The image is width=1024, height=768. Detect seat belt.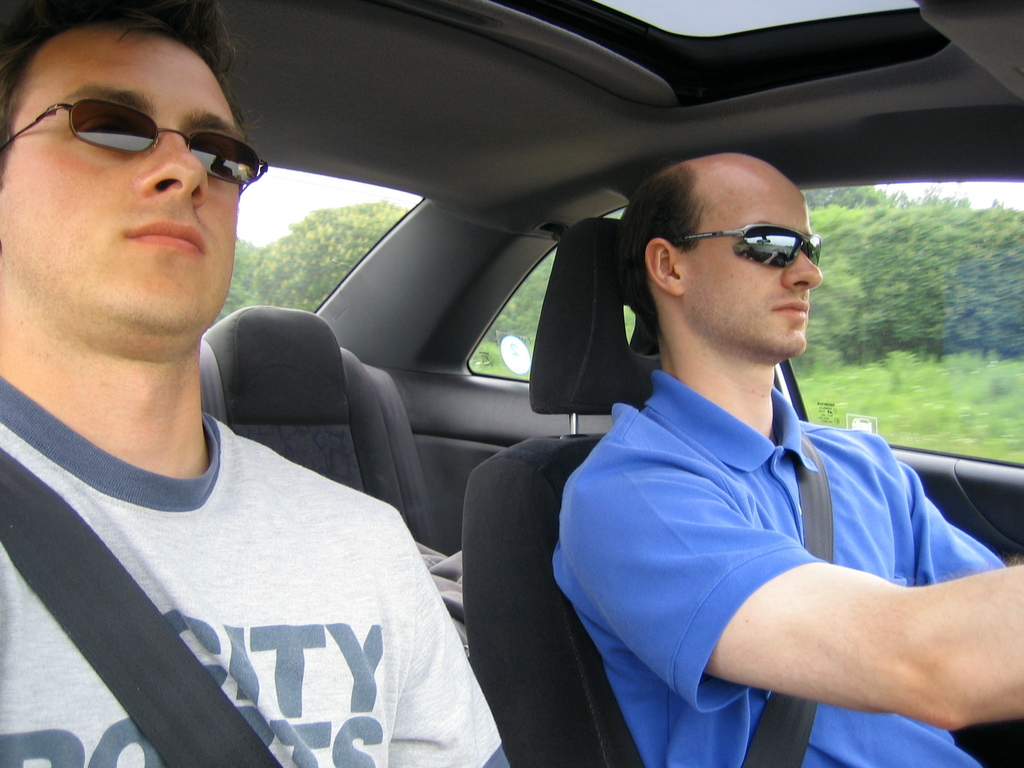
Detection: 738, 436, 833, 767.
